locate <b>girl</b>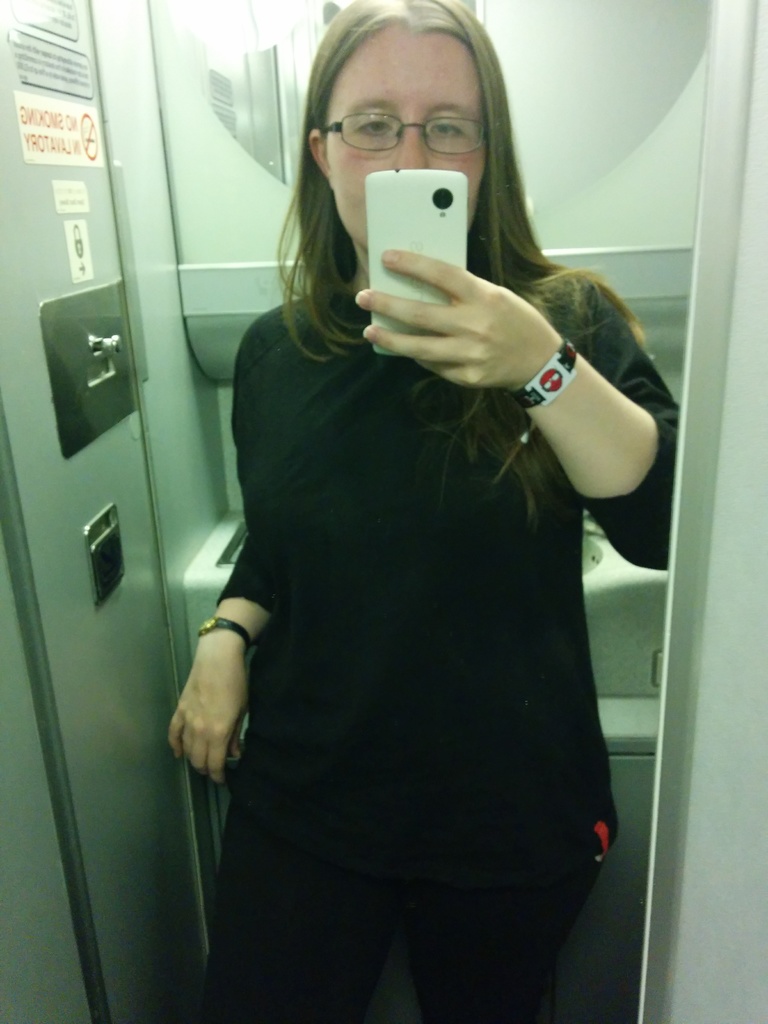
box=[169, 0, 678, 1023]
